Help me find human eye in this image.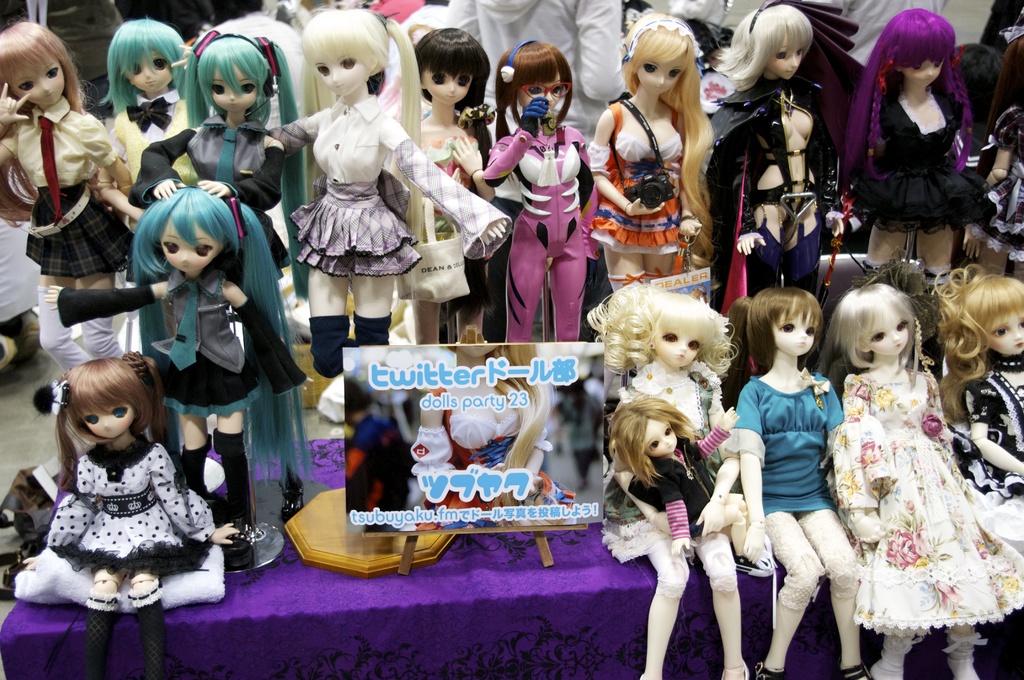
Found it: x1=19 y1=79 x2=33 y2=92.
